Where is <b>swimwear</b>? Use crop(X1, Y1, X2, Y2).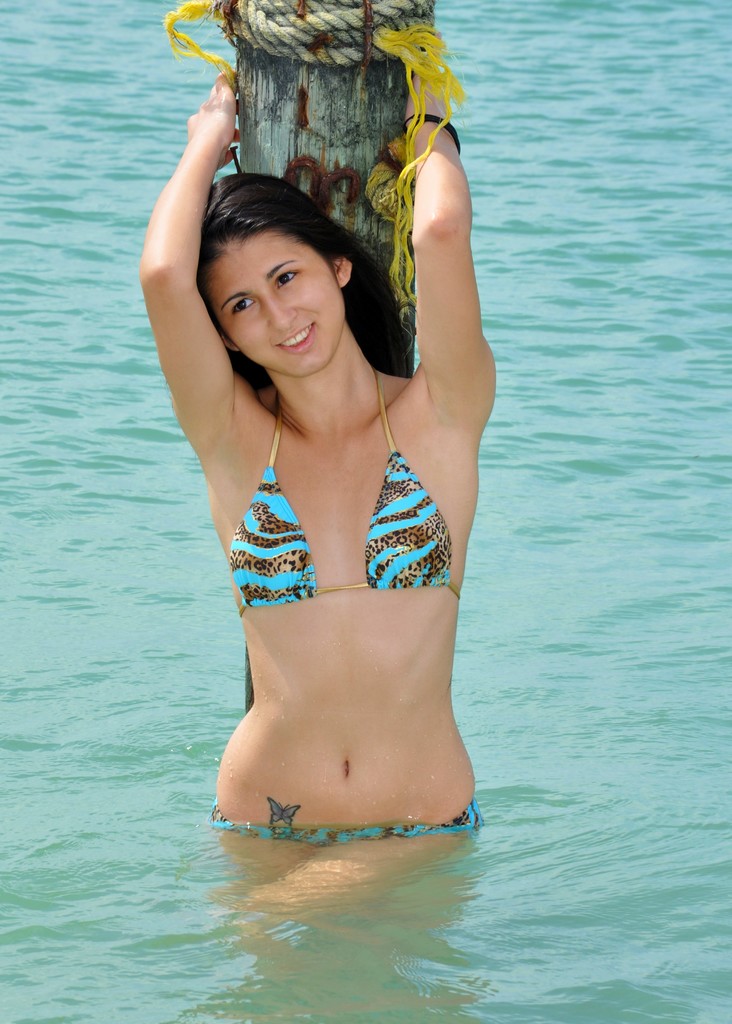
crop(204, 795, 481, 854).
